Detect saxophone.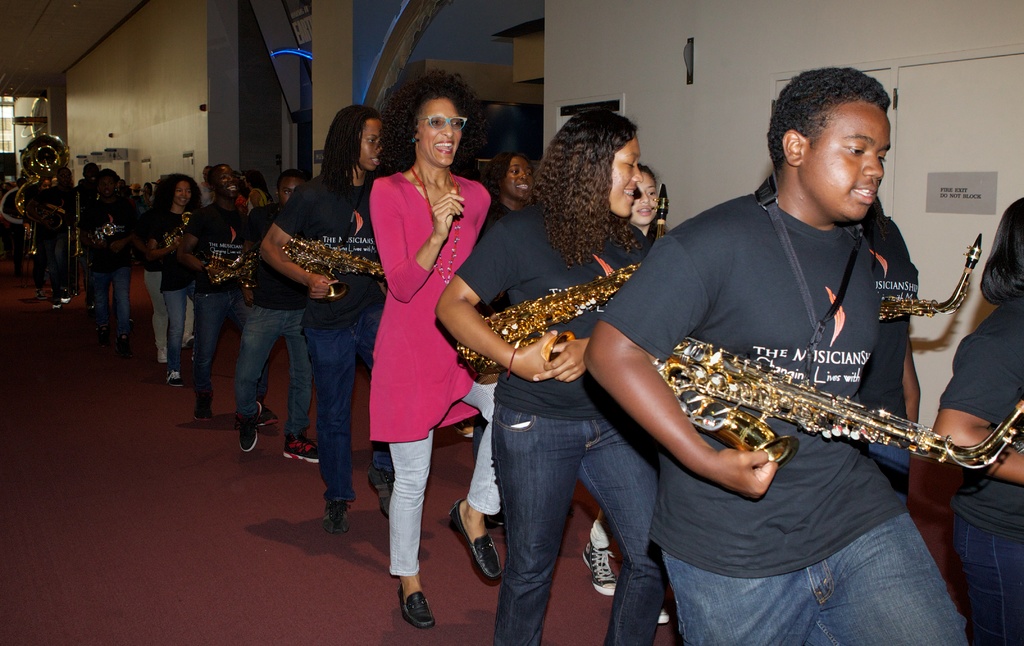
Detected at (x1=647, y1=328, x2=1023, y2=474).
